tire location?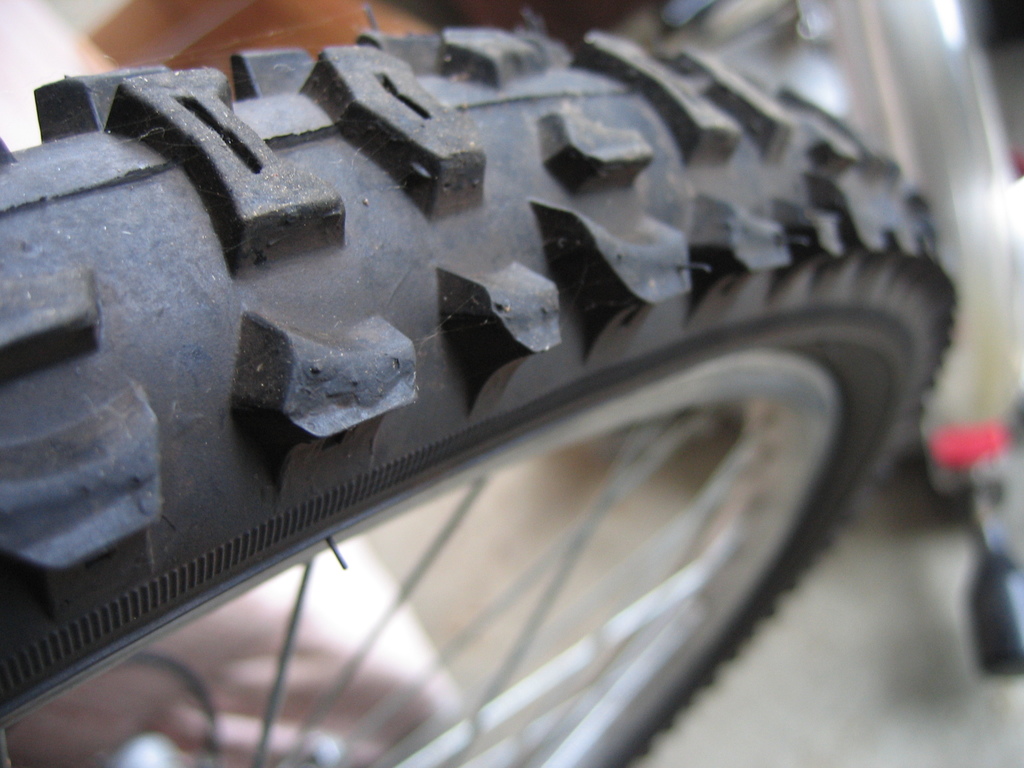
bbox=(0, 12, 961, 767)
